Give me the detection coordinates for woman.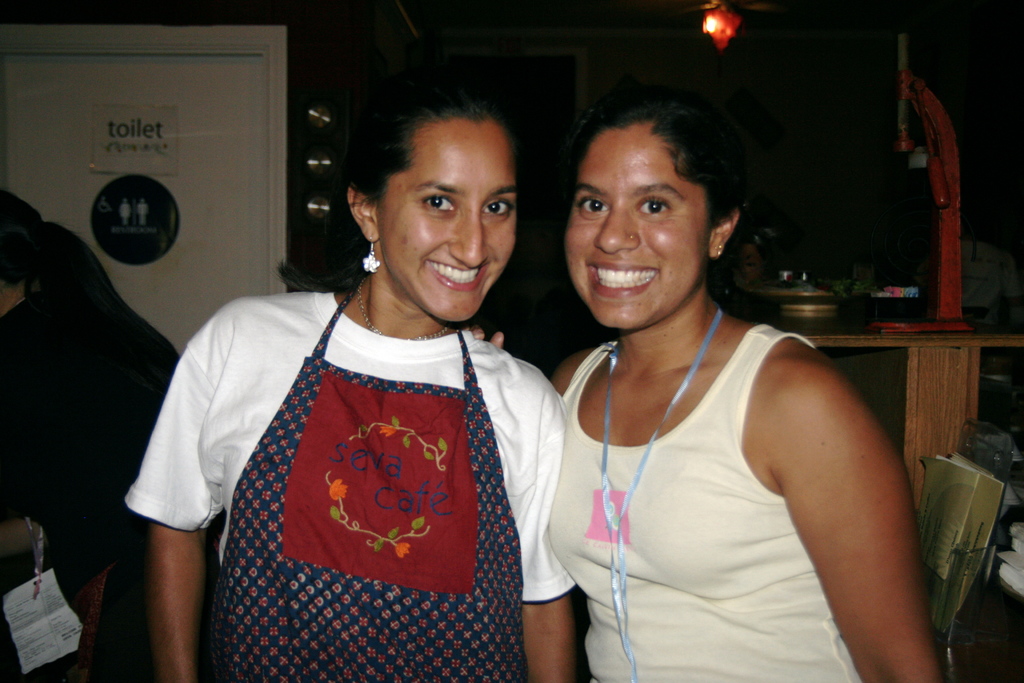
{"left": 125, "top": 90, "right": 577, "bottom": 682}.
